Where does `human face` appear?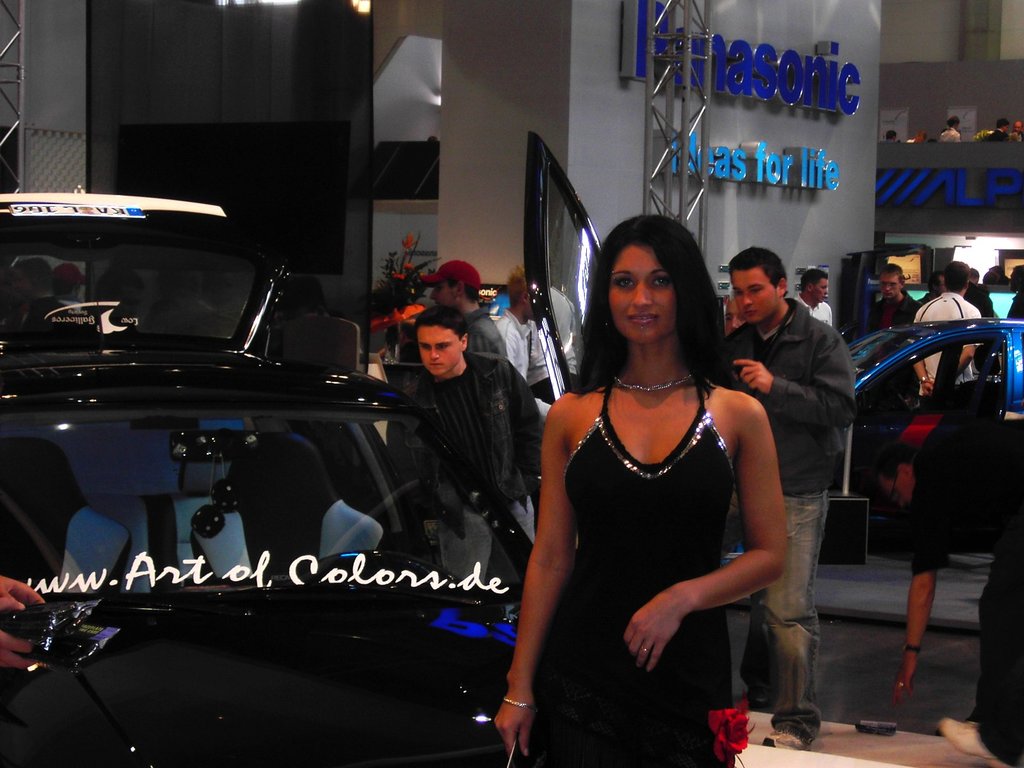
Appears at 877,269,900,300.
